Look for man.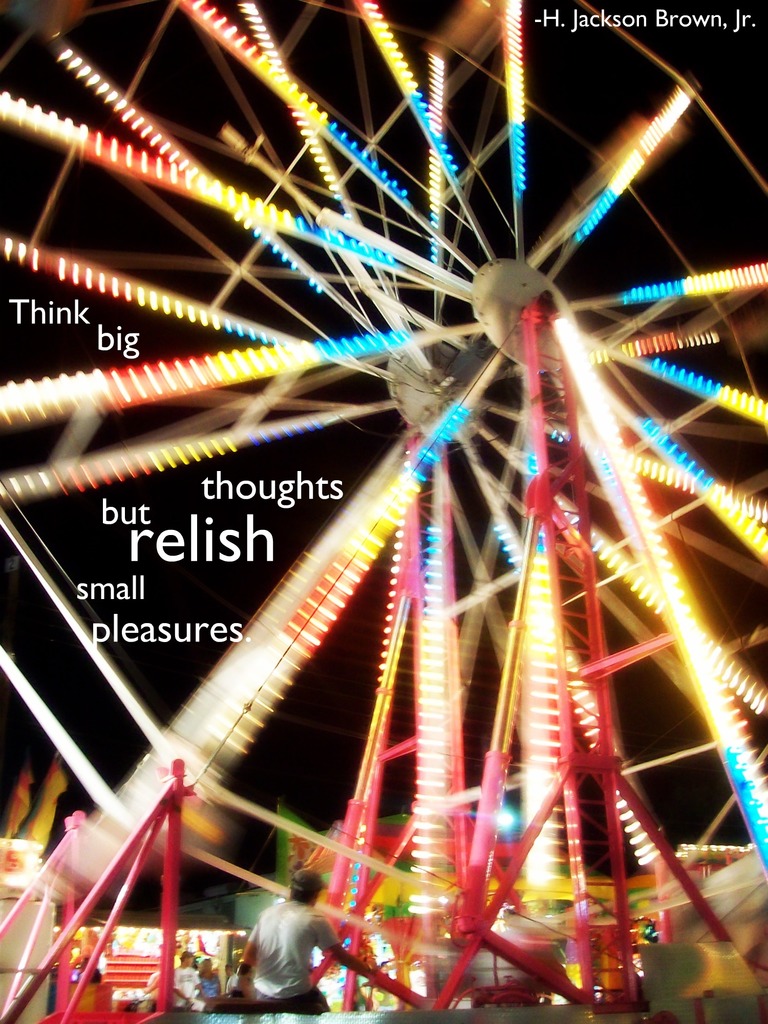
Found: [left=231, top=885, right=351, bottom=1013].
